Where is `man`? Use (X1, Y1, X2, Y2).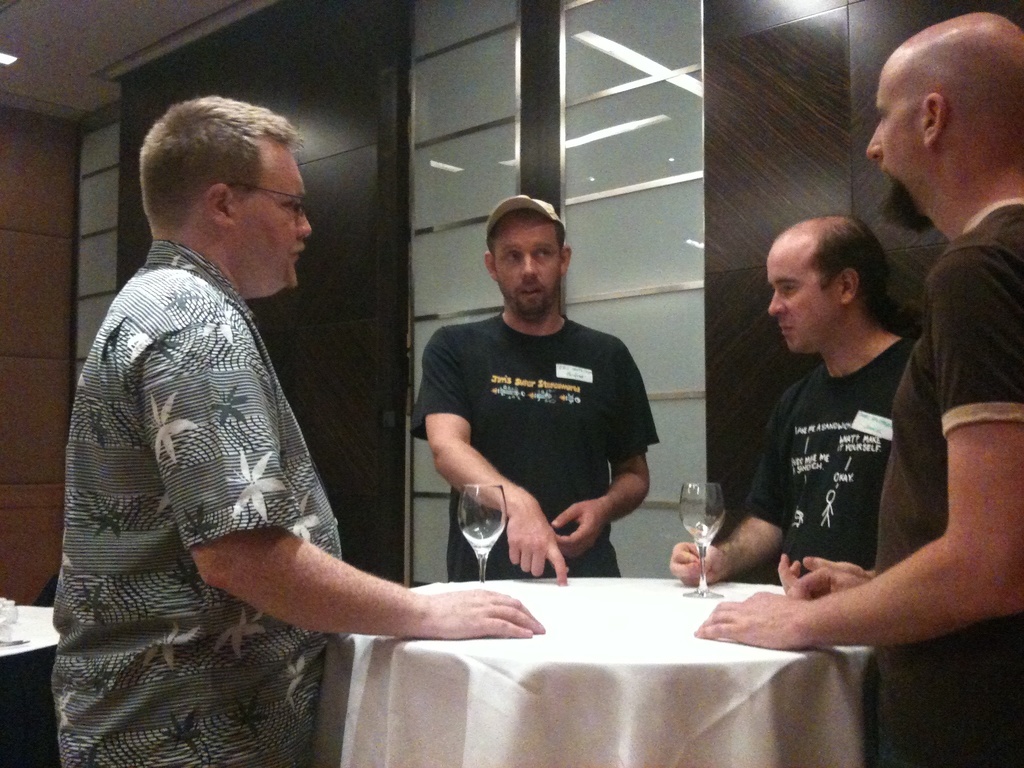
(666, 214, 919, 595).
